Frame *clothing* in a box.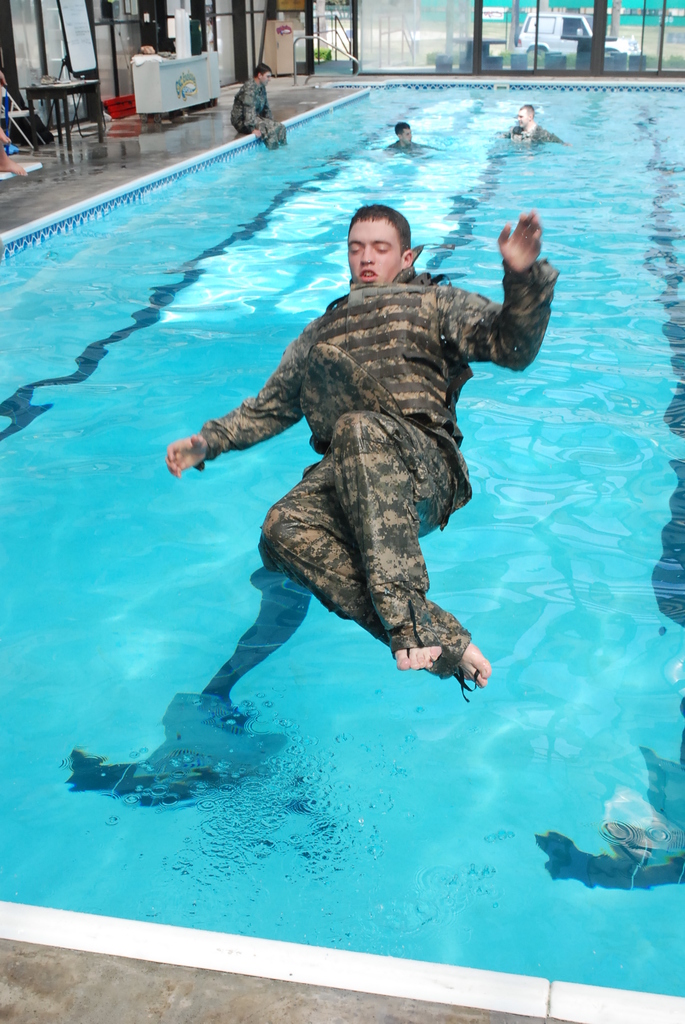
bbox(499, 122, 564, 150).
